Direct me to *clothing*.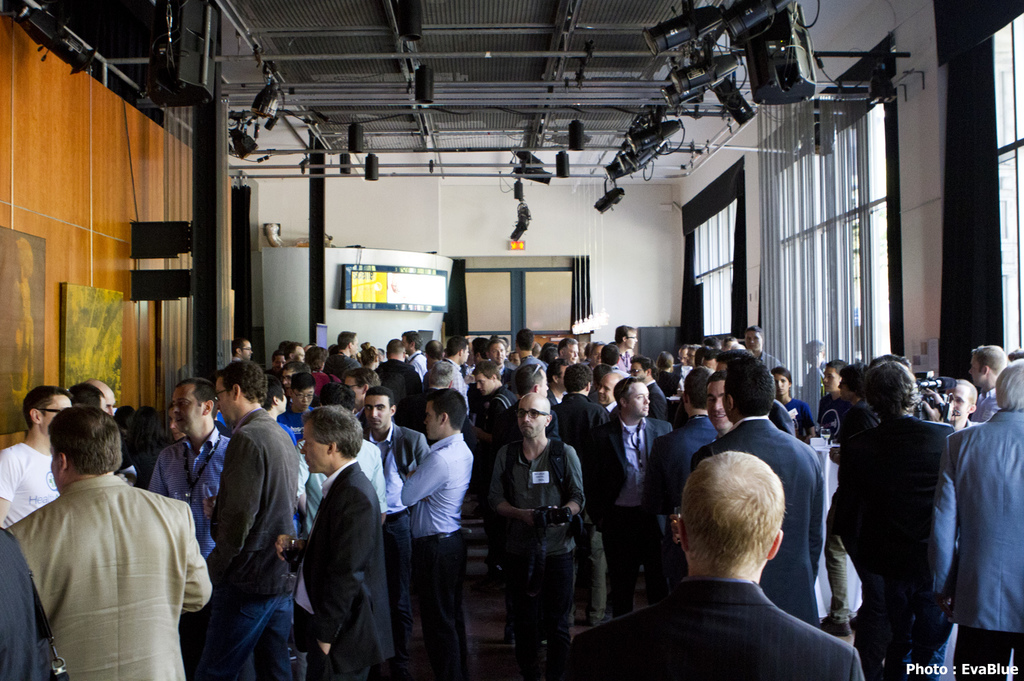
Direction: BBox(638, 373, 661, 411).
